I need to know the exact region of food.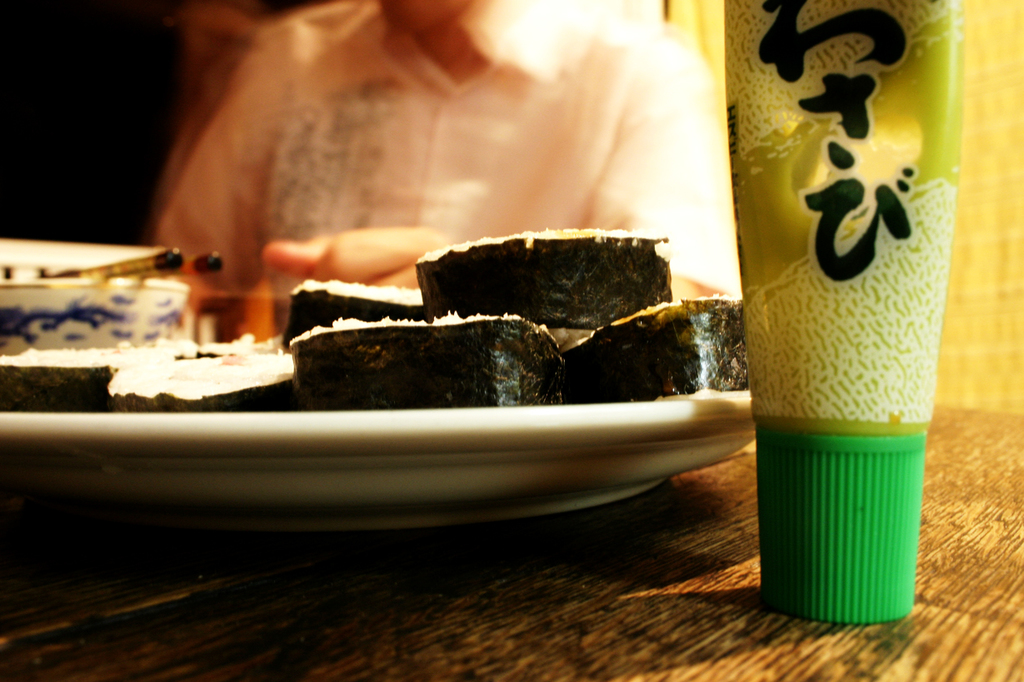
Region: region(316, 301, 584, 399).
